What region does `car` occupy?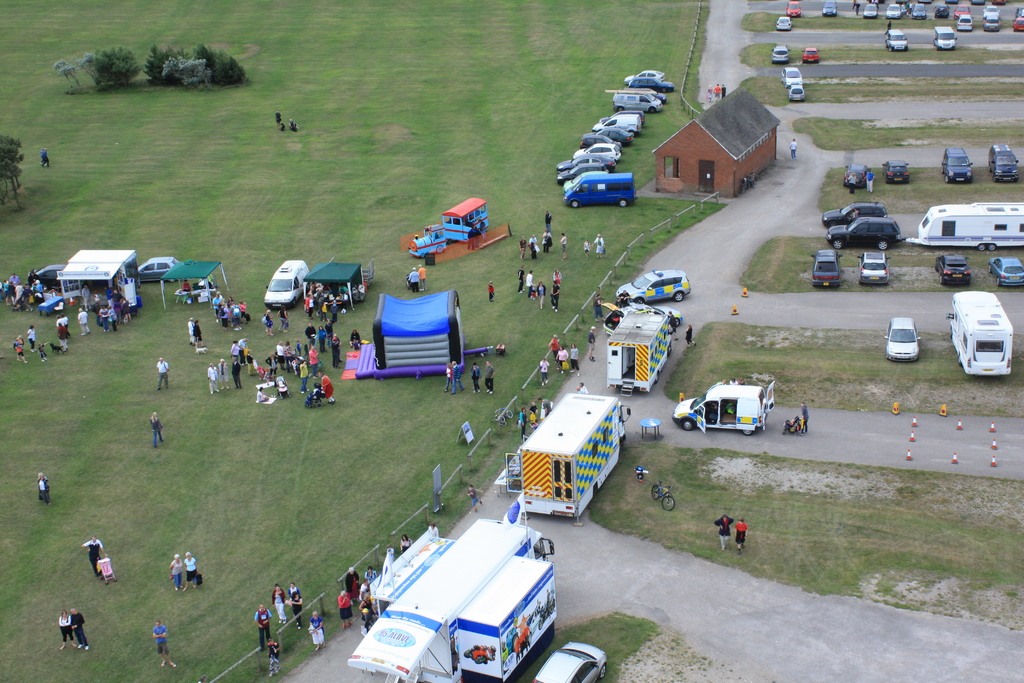
{"x1": 826, "y1": 205, "x2": 889, "y2": 226}.
